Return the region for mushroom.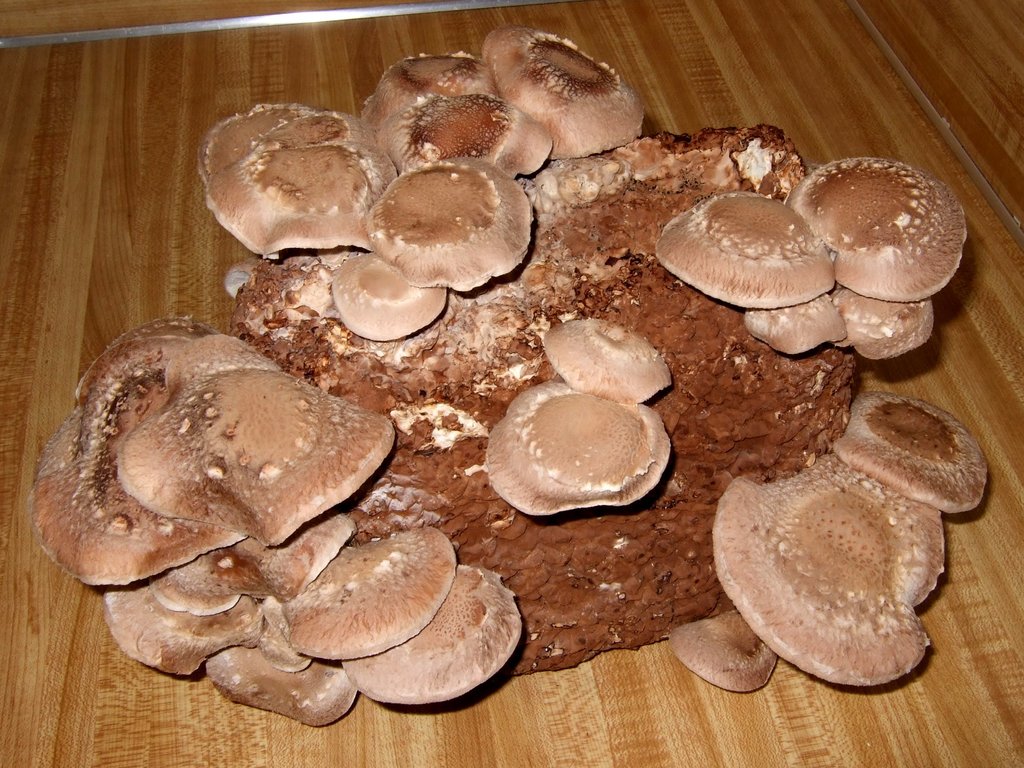
{"x1": 216, "y1": 135, "x2": 355, "y2": 270}.
